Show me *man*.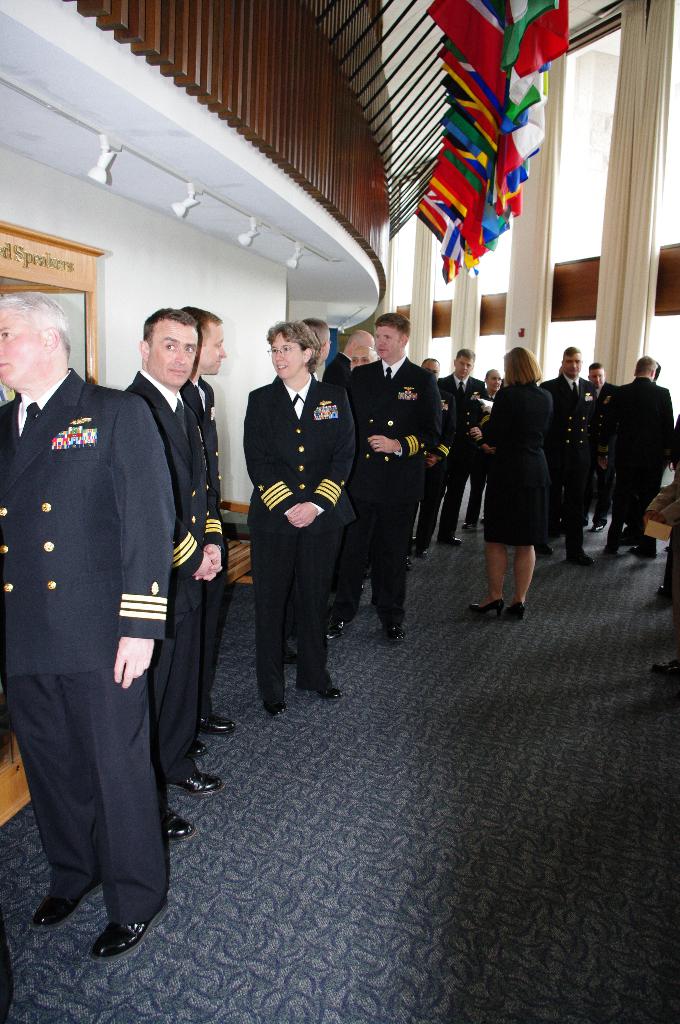
*man* is here: {"left": 598, "top": 359, "right": 668, "bottom": 559}.
